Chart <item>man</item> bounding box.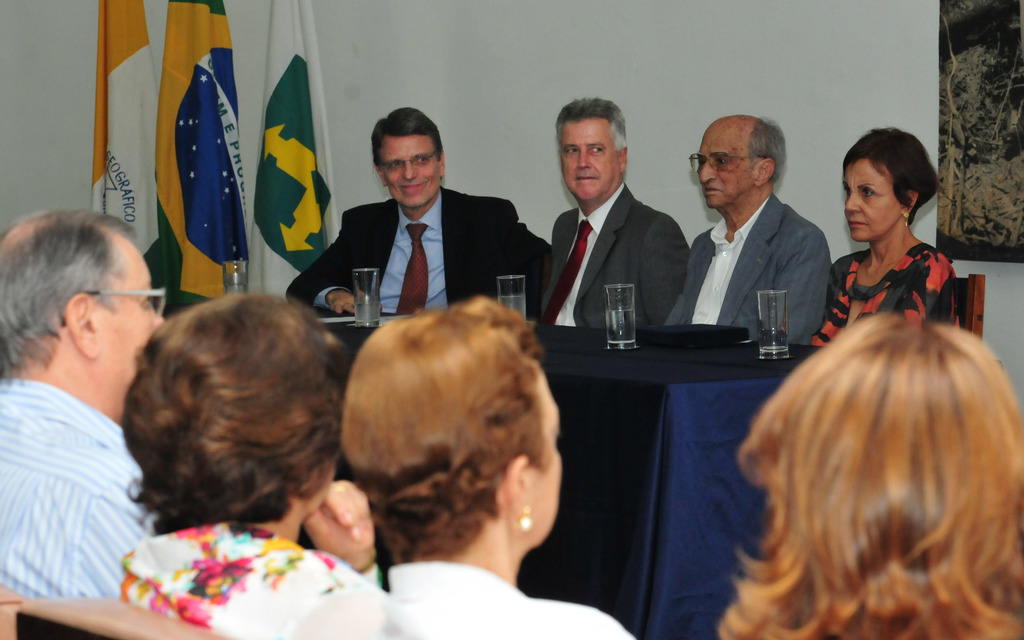
Charted: bbox=(285, 104, 554, 317).
